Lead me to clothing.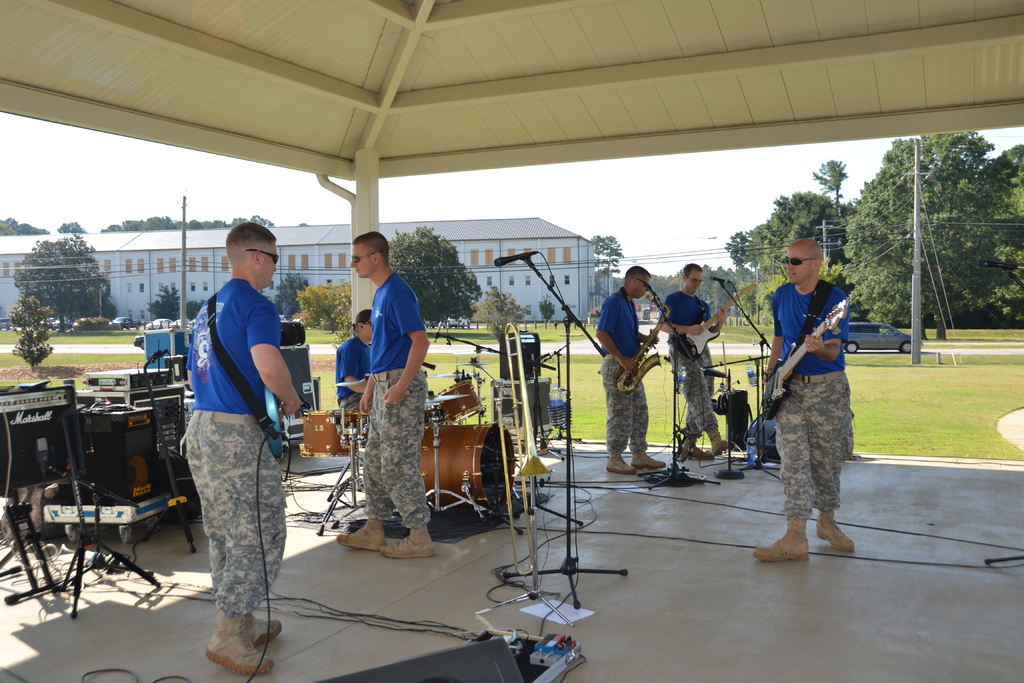
Lead to rect(360, 272, 431, 532).
